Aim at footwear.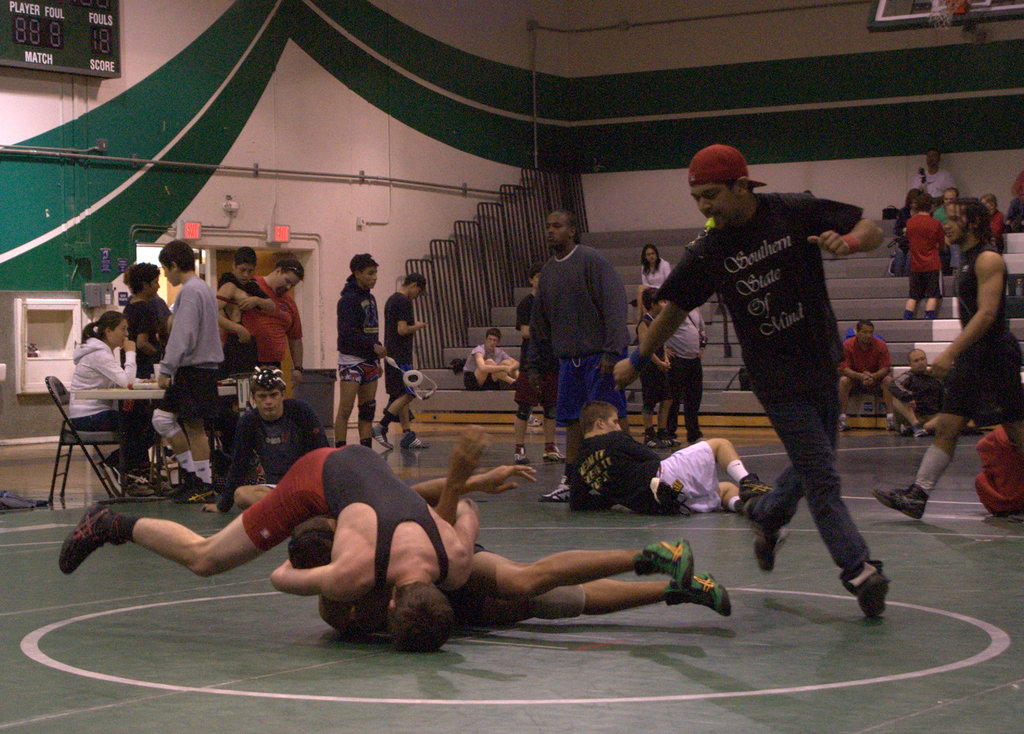
Aimed at bbox=(836, 418, 853, 433).
